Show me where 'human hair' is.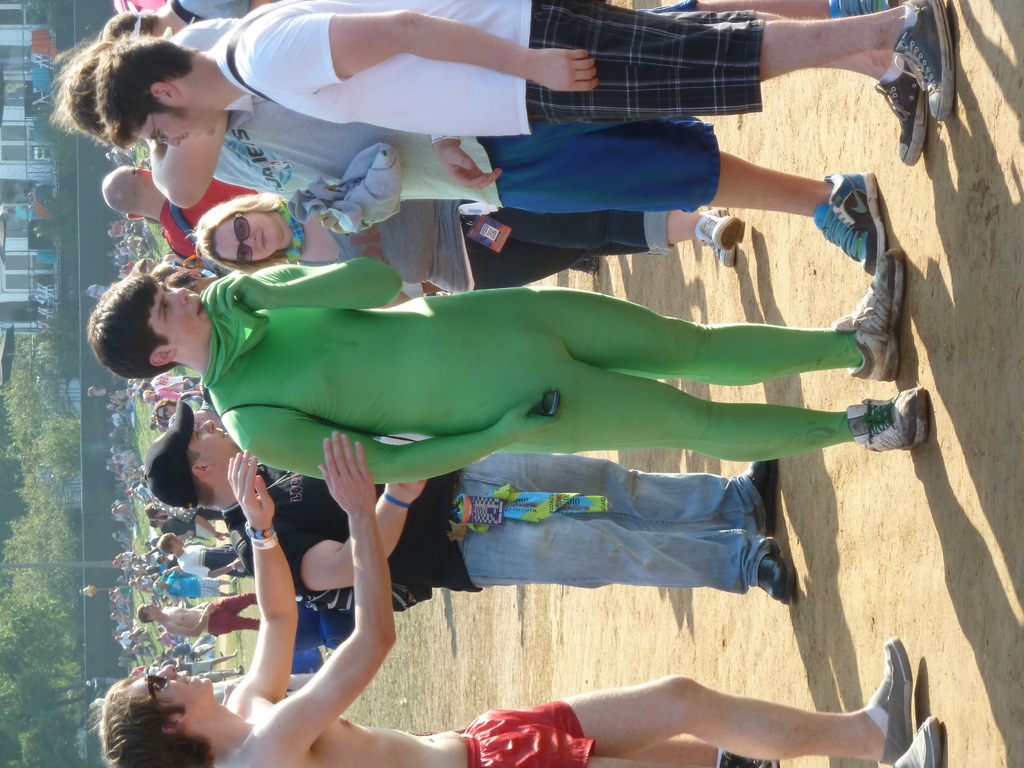
'human hair' is at (182,193,287,276).
